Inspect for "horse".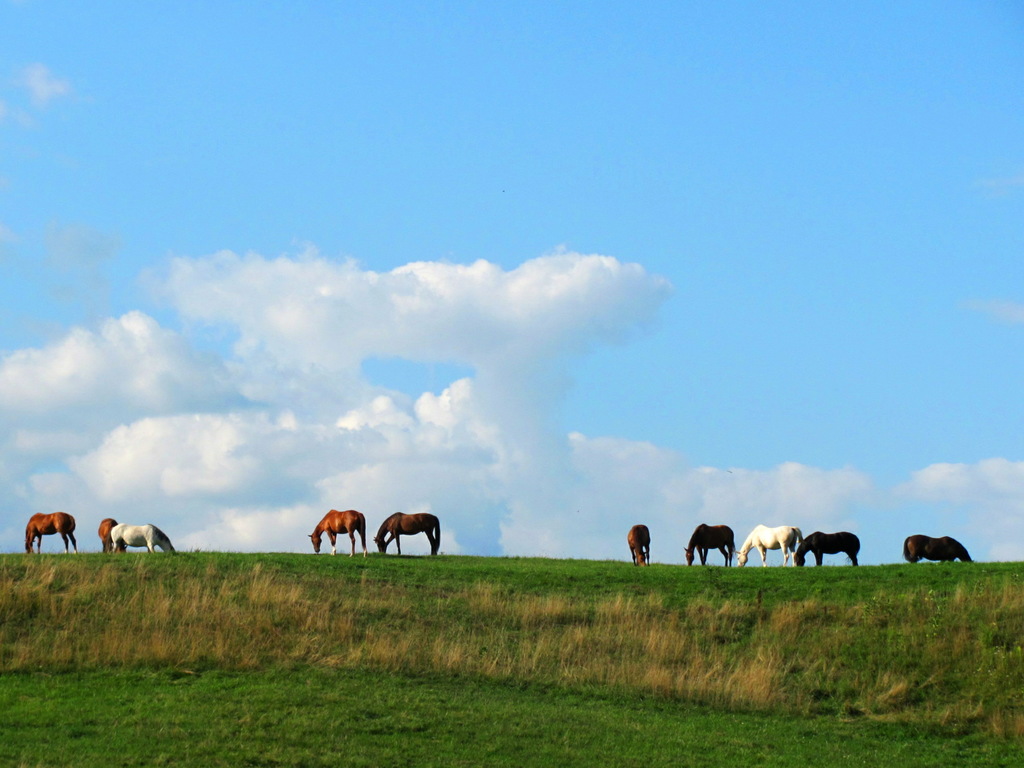
Inspection: {"left": 24, "top": 515, "right": 76, "bottom": 559}.
